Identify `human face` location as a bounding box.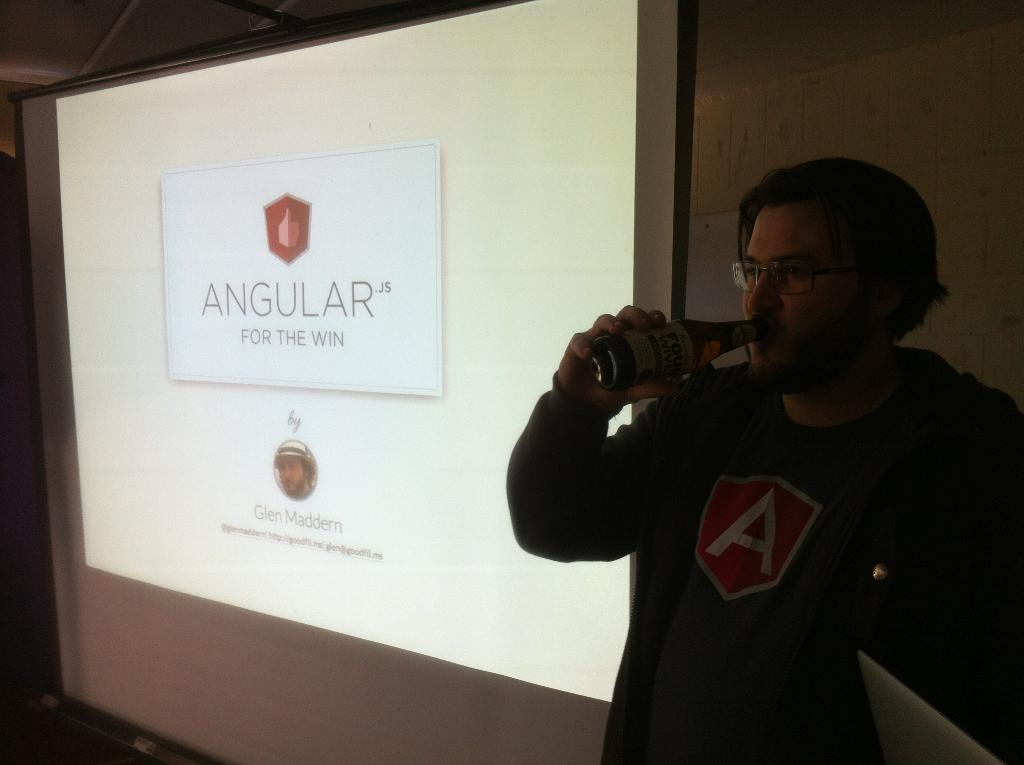
box=[276, 458, 311, 495].
